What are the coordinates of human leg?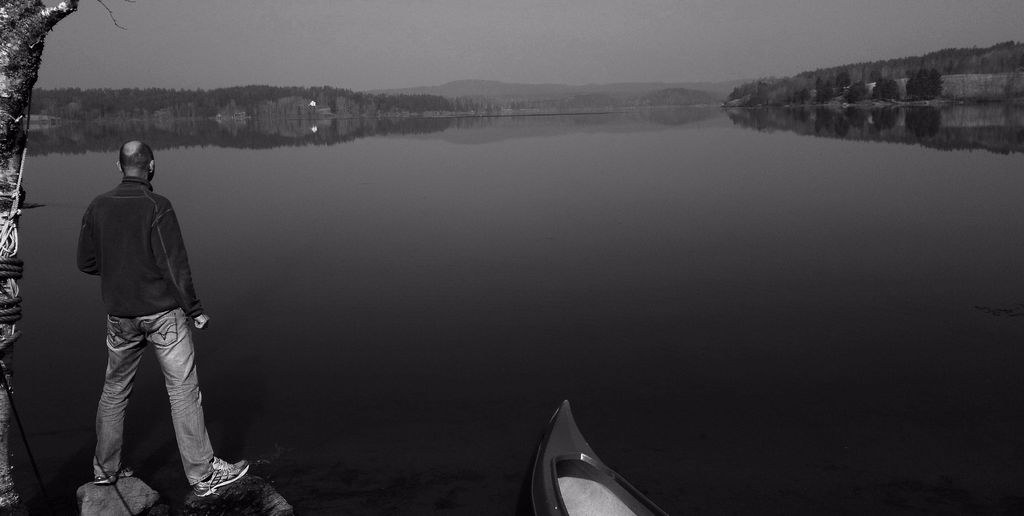
{"left": 150, "top": 312, "right": 246, "bottom": 497}.
